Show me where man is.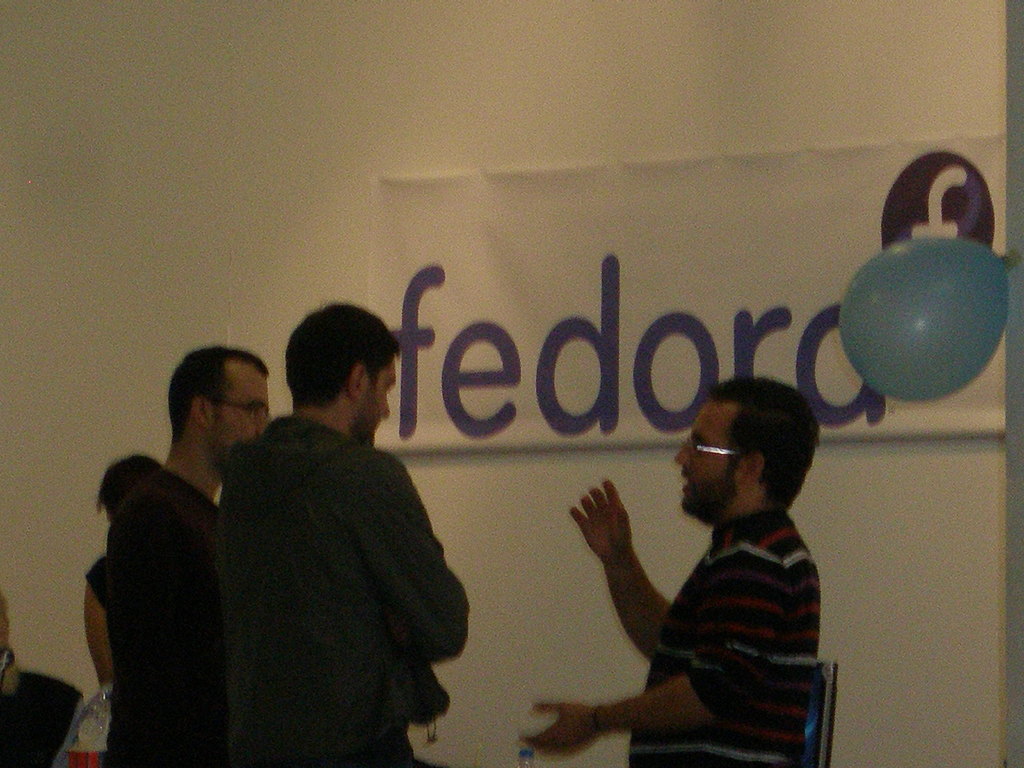
man is at x1=107, y1=344, x2=280, y2=767.
